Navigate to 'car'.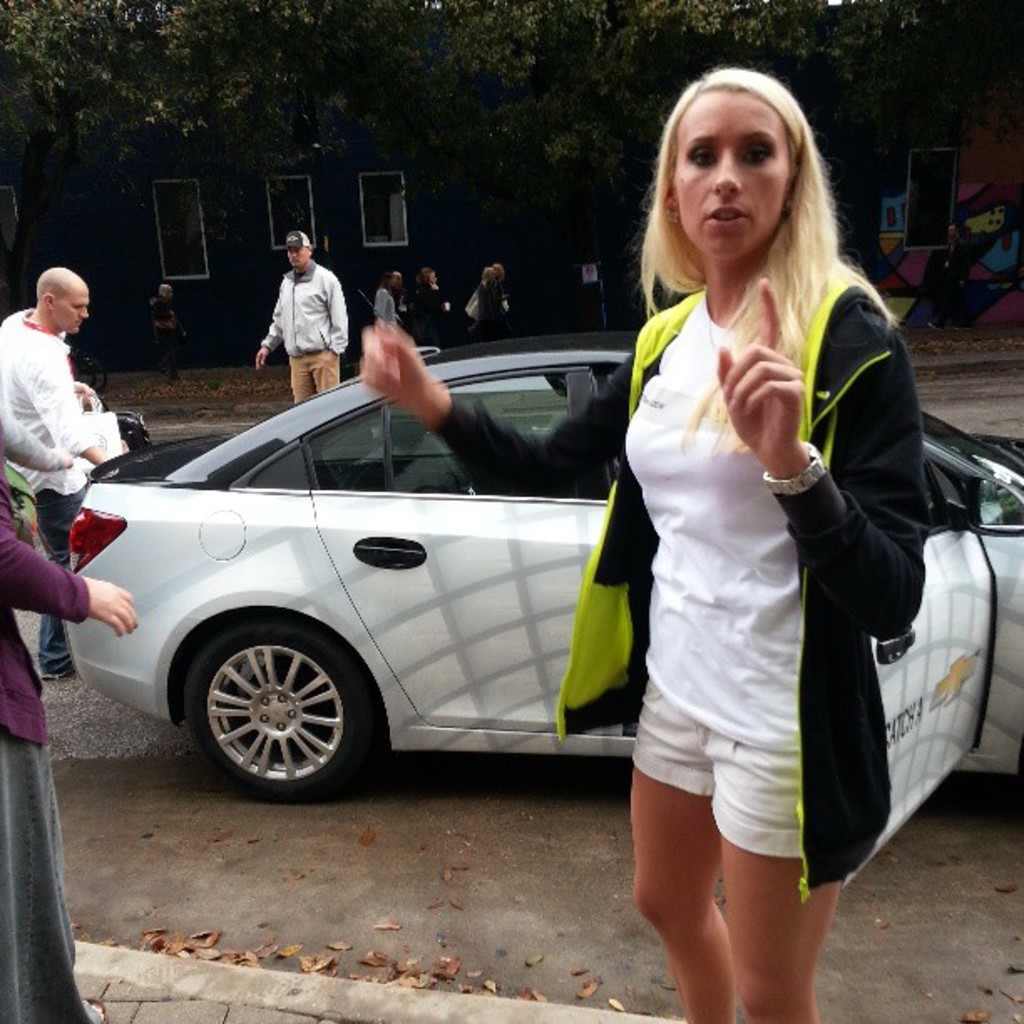
Navigation target: bbox=(65, 345, 1022, 795).
